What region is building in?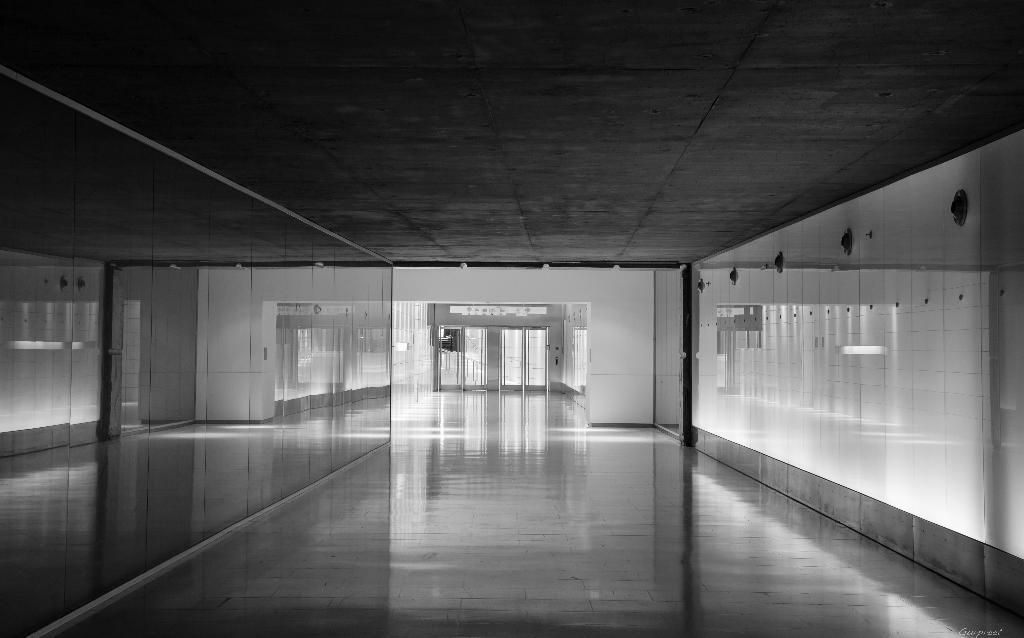
l=0, t=0, r=1023, b=637.
